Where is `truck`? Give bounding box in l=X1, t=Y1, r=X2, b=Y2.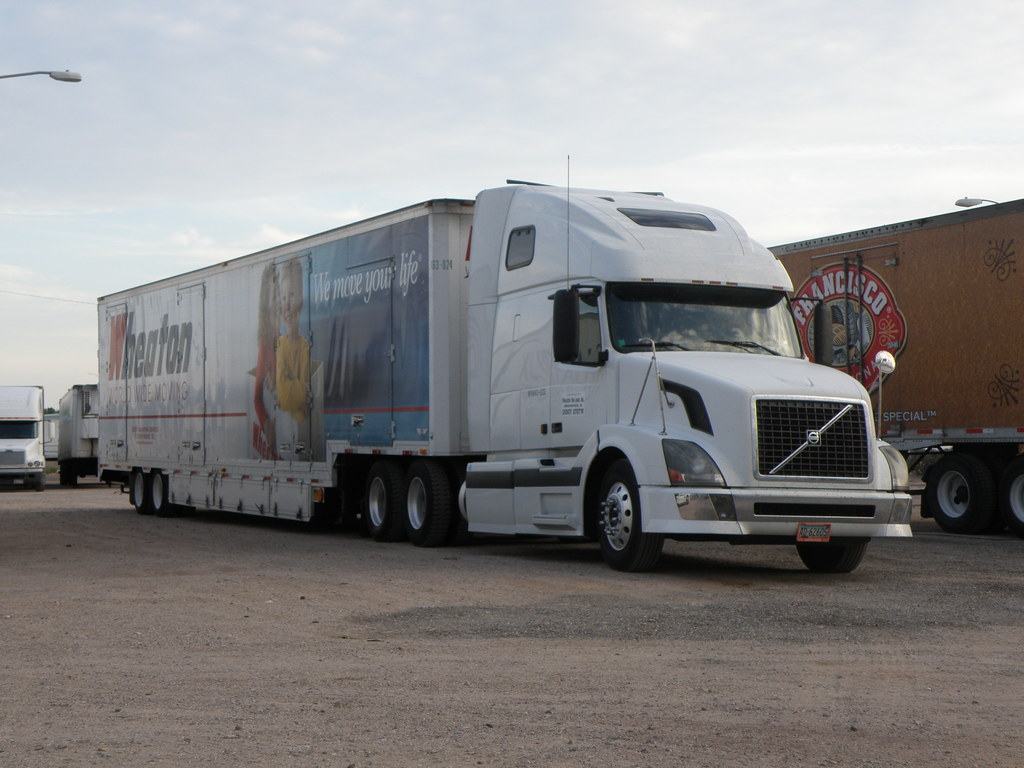
l=0, t=384, r=44, b=495.
